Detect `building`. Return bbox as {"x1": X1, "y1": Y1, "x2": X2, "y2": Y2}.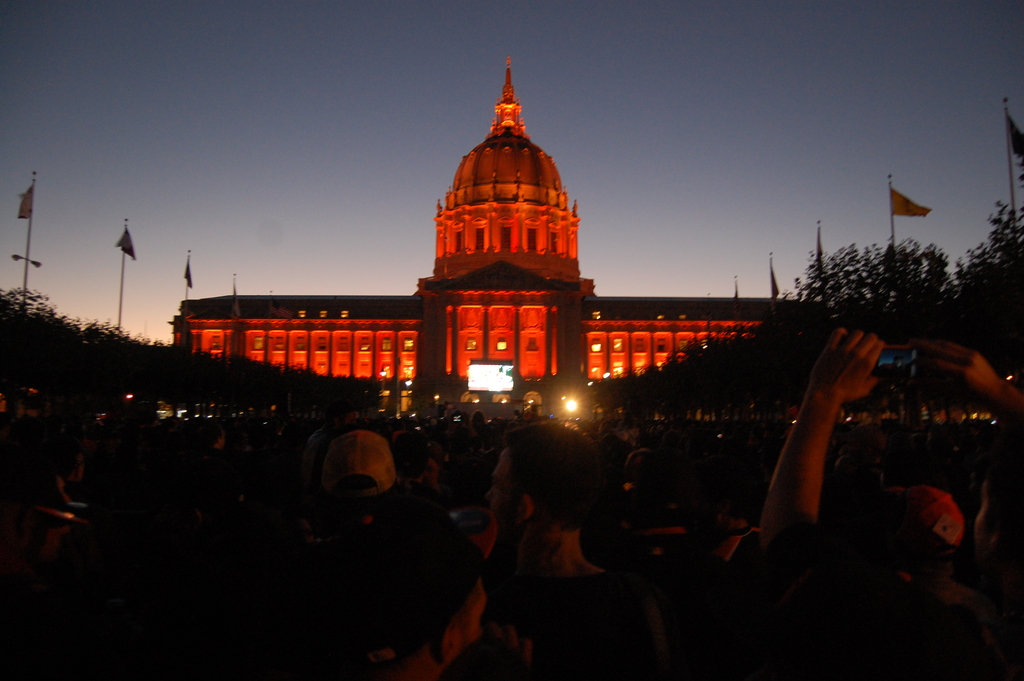
{"x1": 159, "y1": 62, "x2": 824, "y2": 430}.
